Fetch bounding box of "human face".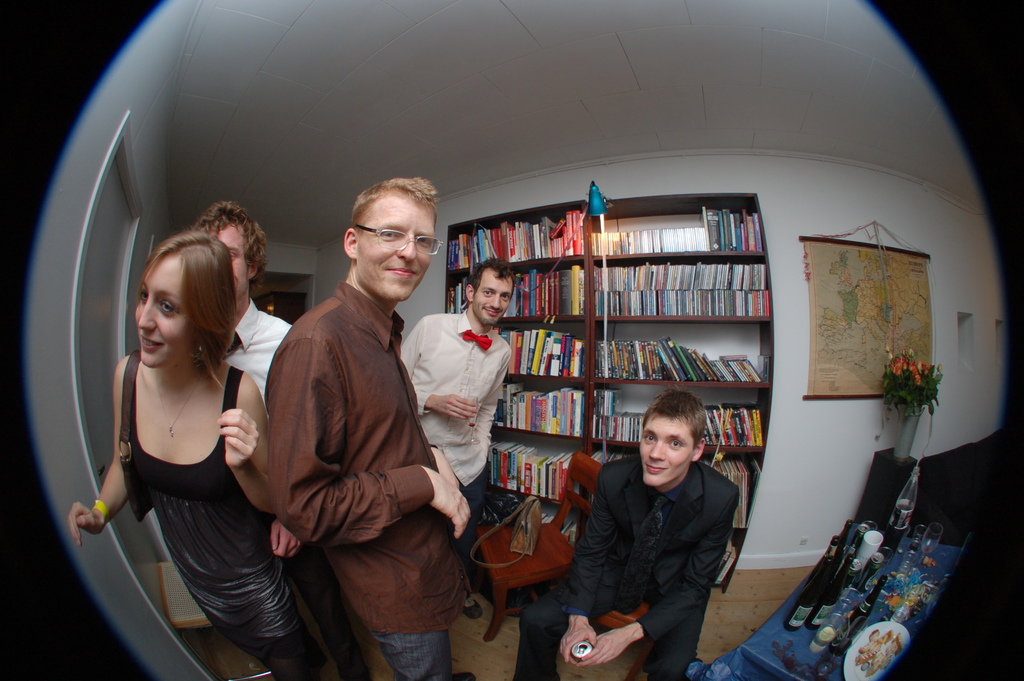
Bbox: detection(132, 270, 188, 372).
